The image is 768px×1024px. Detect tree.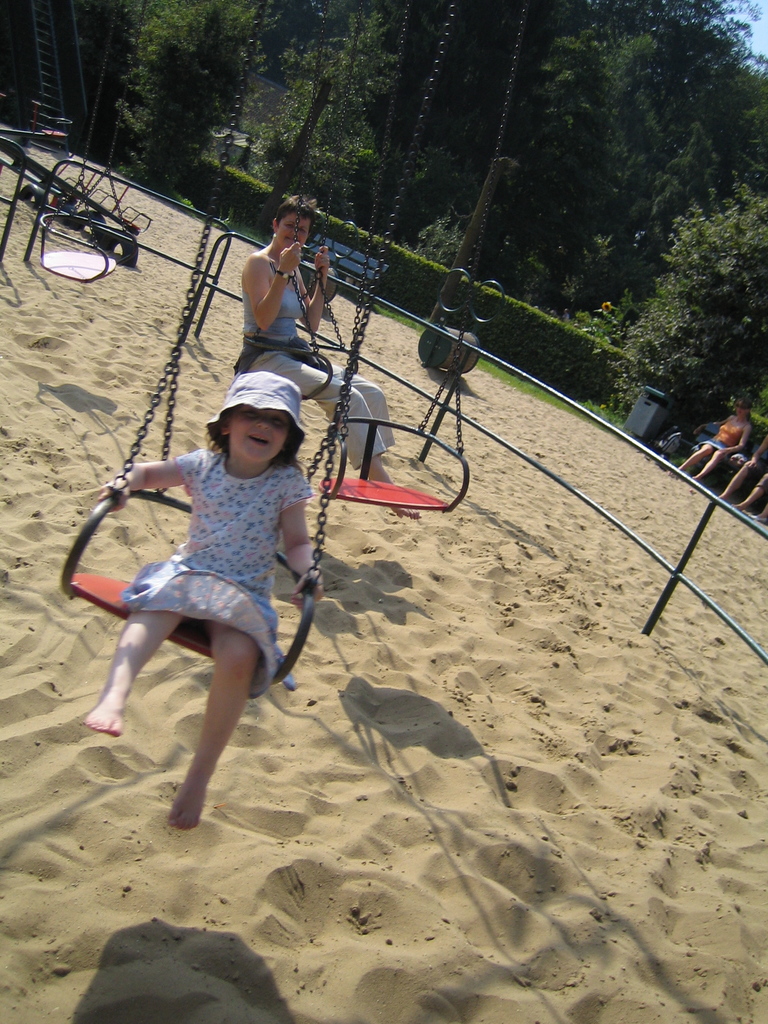
Detection: crop(631, 164, 759, 391).
